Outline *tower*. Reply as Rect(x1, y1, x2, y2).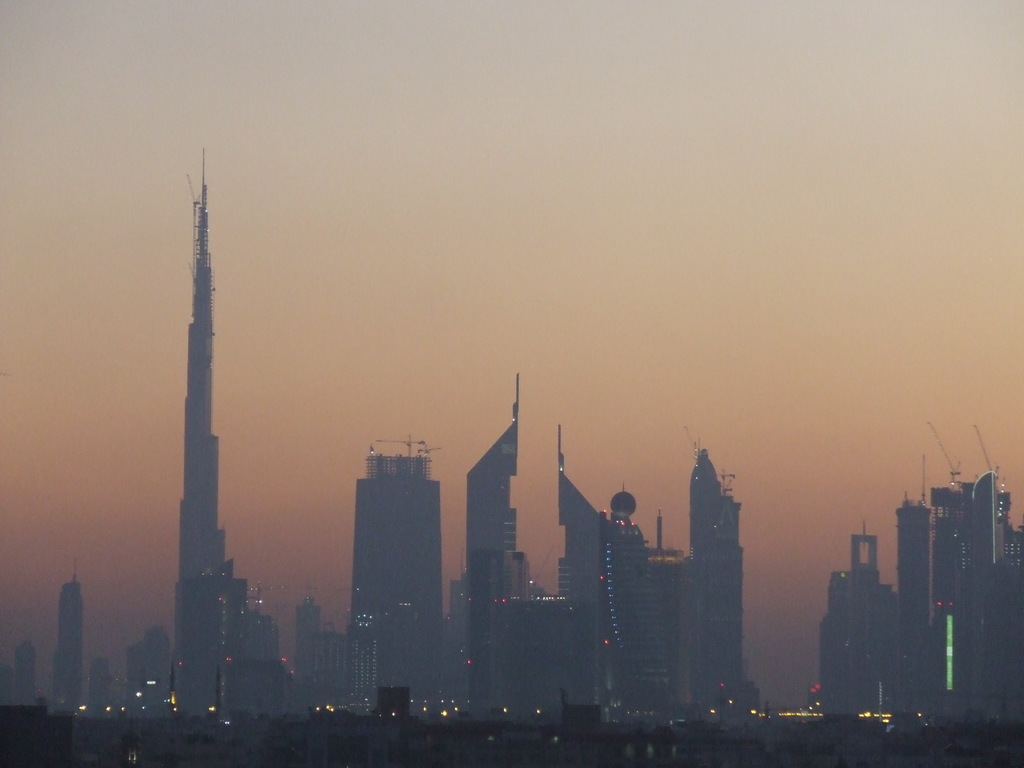
Rect(689, 445, 742, 716).
